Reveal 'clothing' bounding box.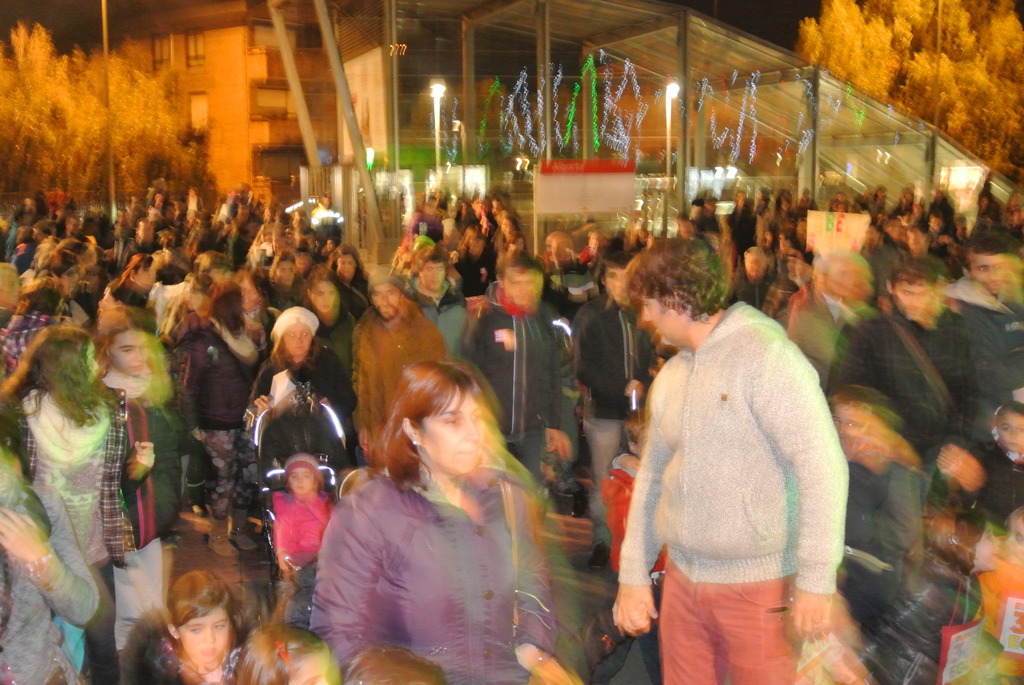
Revealed: [224,230,245,280].
